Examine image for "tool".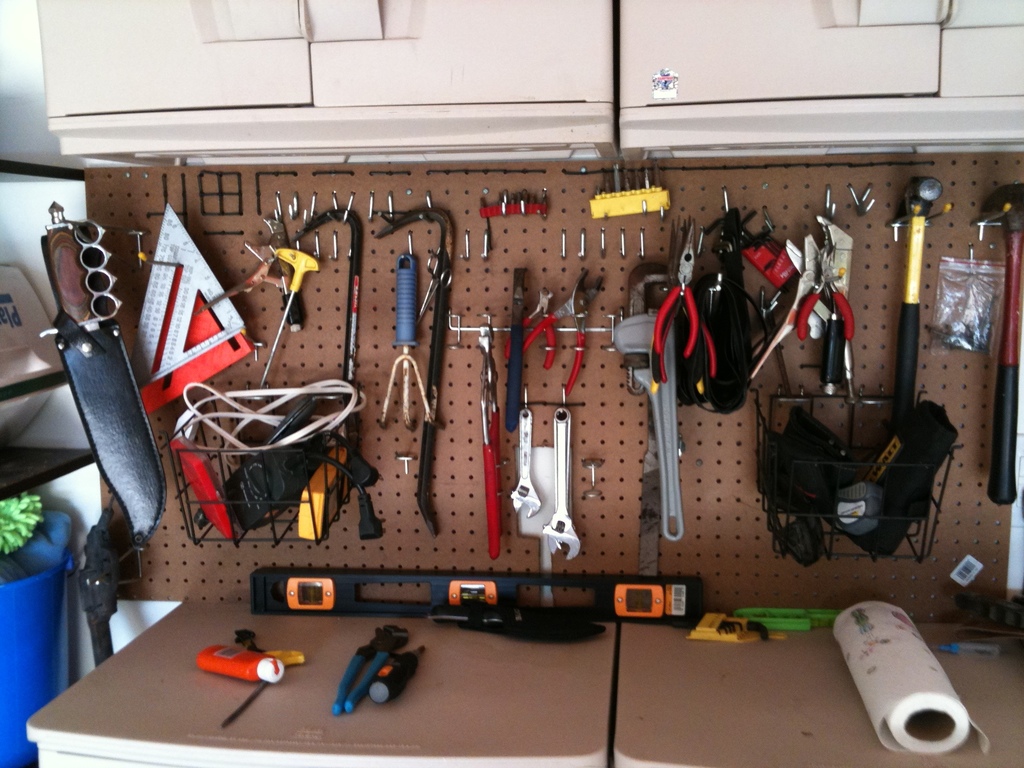
Examination result: 650 224 699 352.
